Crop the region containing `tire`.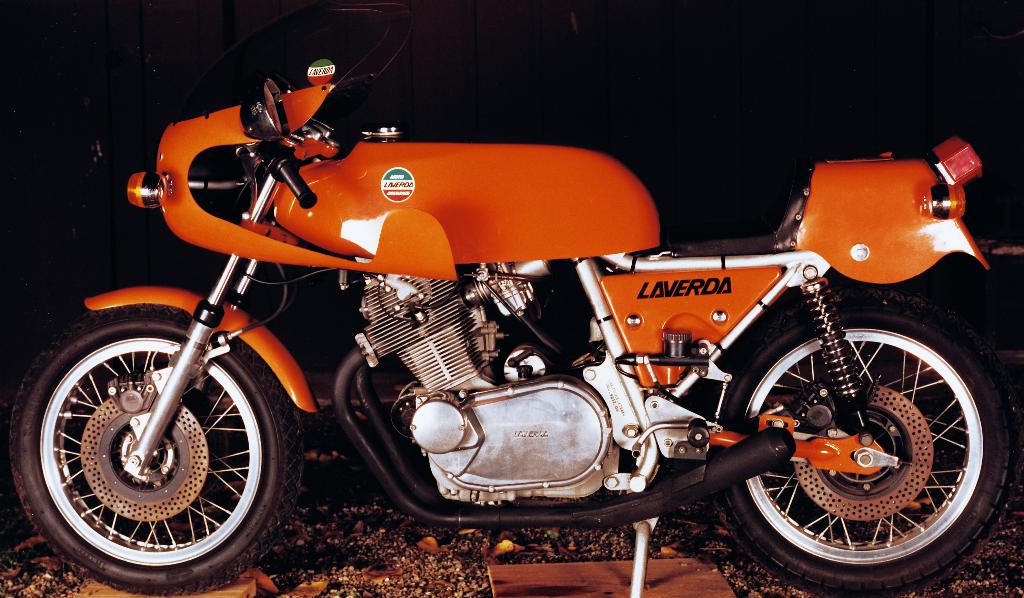
Crop region: (left=729, top=311, right=1012, bottom=597).
